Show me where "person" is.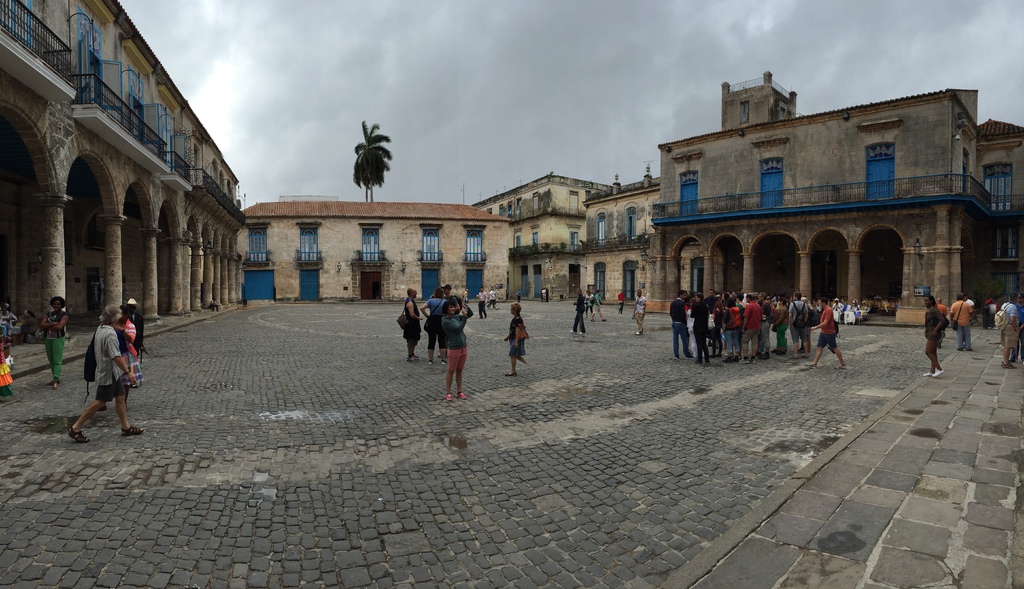
"person" is at 116, 300, 146, 407.
